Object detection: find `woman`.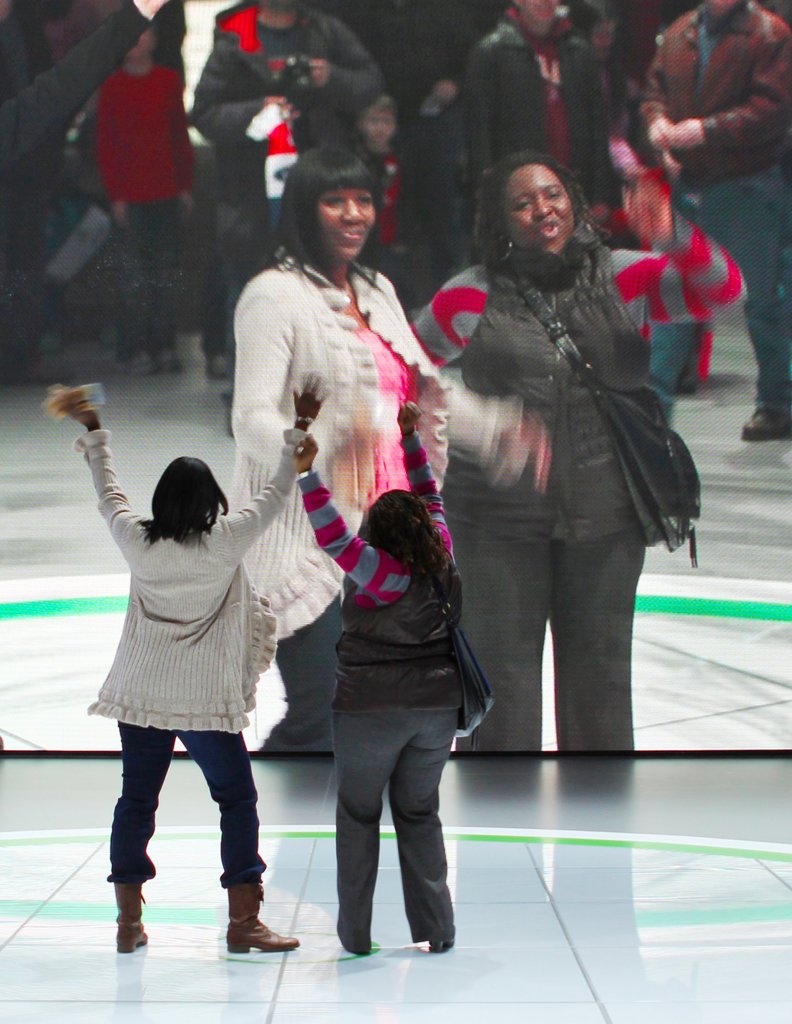
bbox(234, 143, 542, 749).
